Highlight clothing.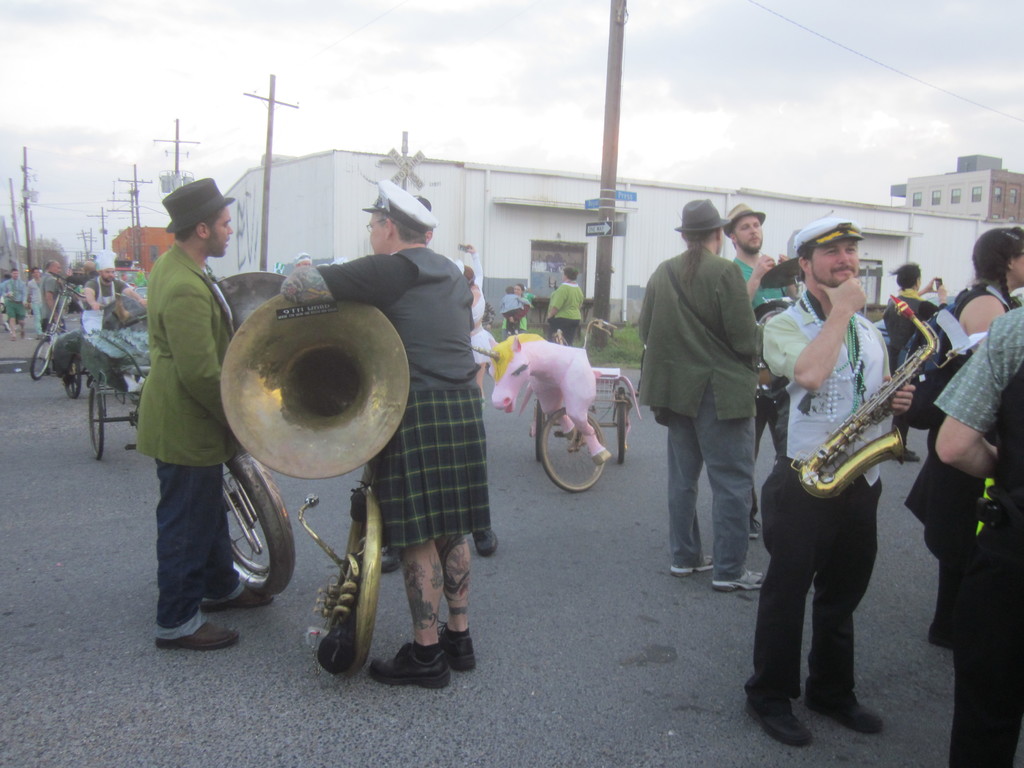
Highlighted region: box(275, 241, 490, 556).
